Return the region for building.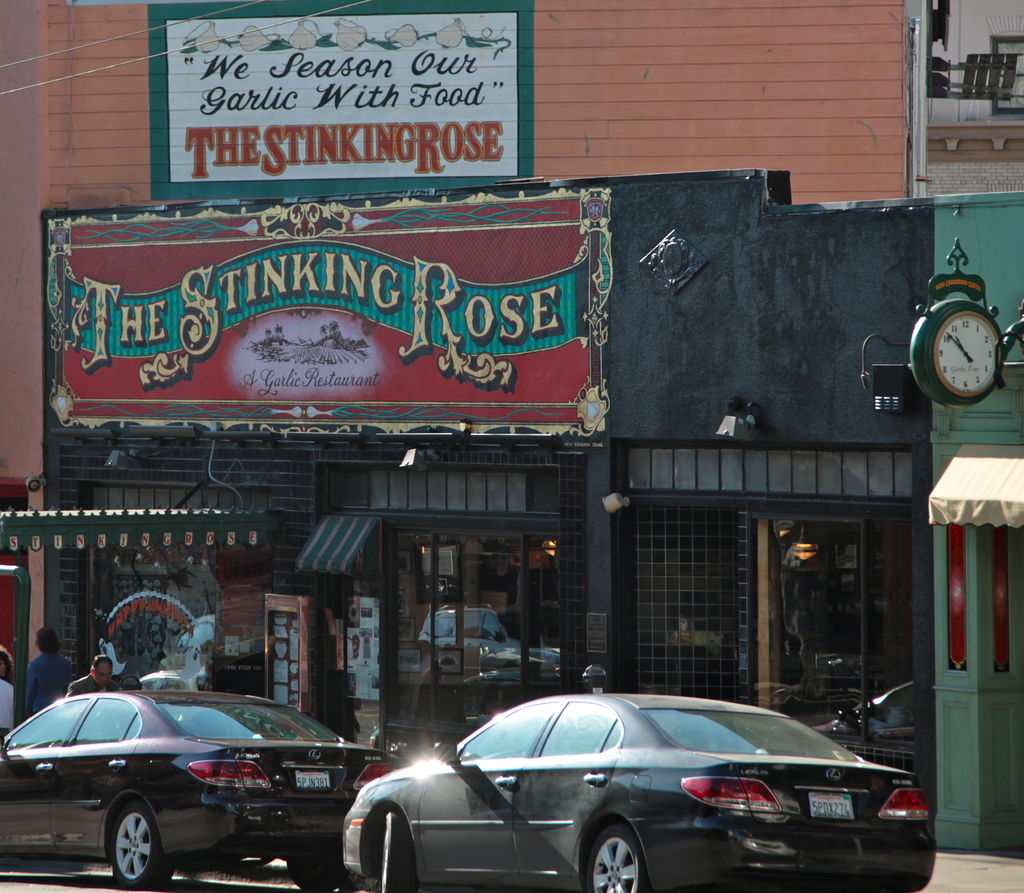
rect(0, 0, 932, 848).
